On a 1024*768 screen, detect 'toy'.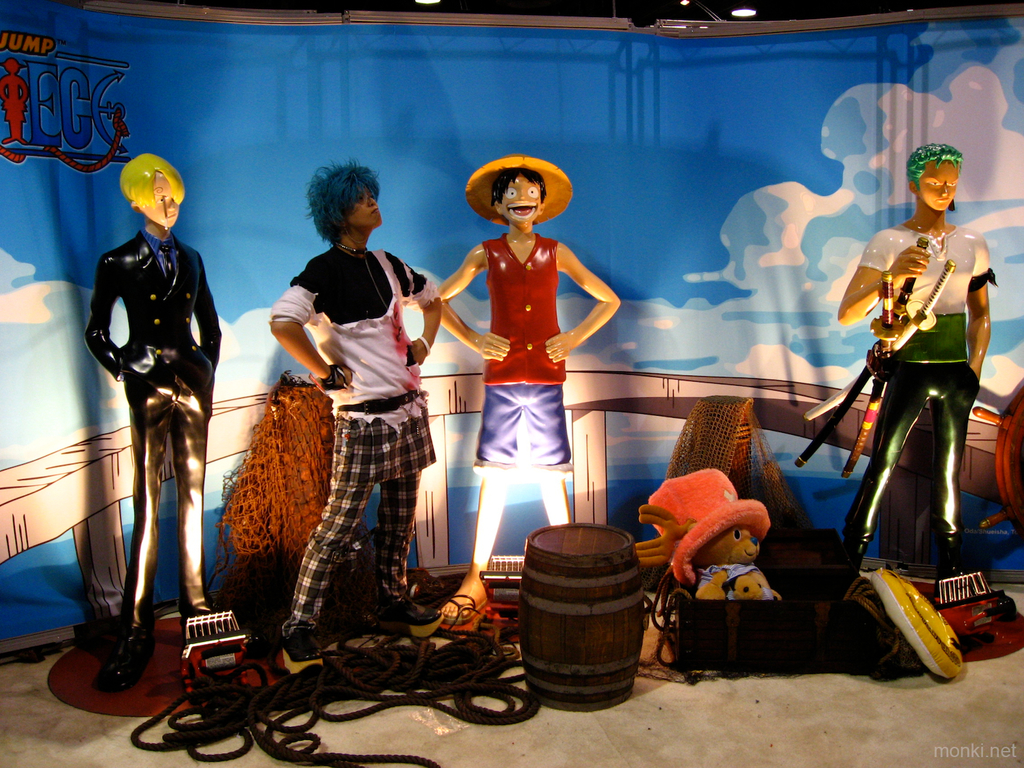
<box>89,150,223,694</box>.
